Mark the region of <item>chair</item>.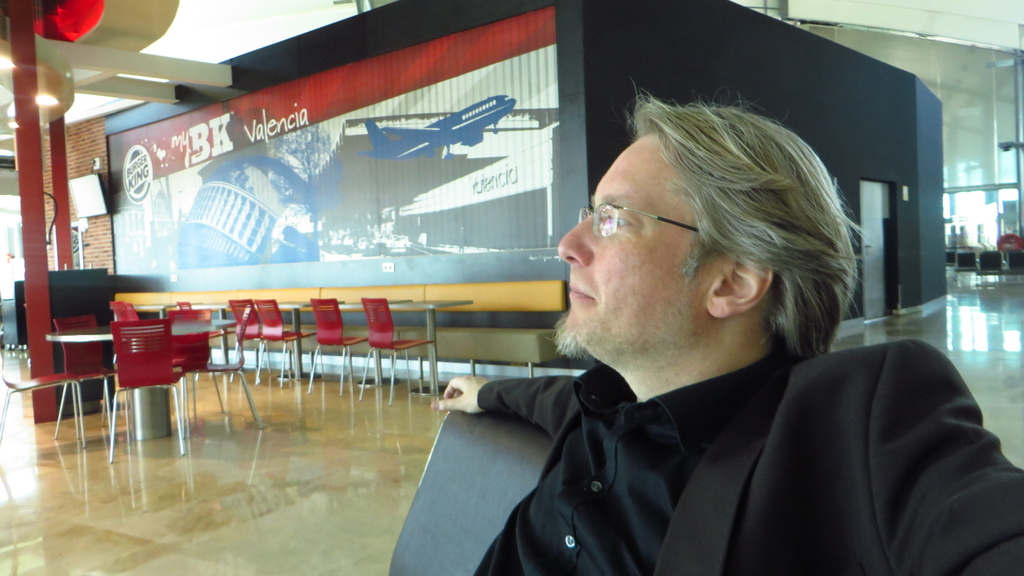
Region: (311, 298, 372, 396).
